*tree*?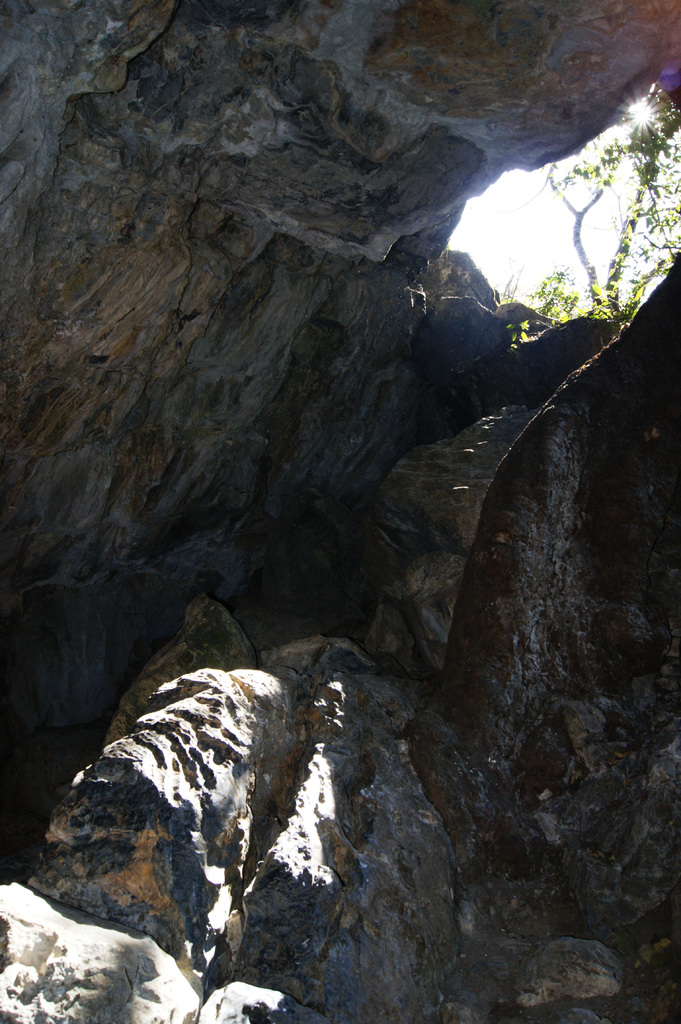
box=[492, 68, 680, 349]
